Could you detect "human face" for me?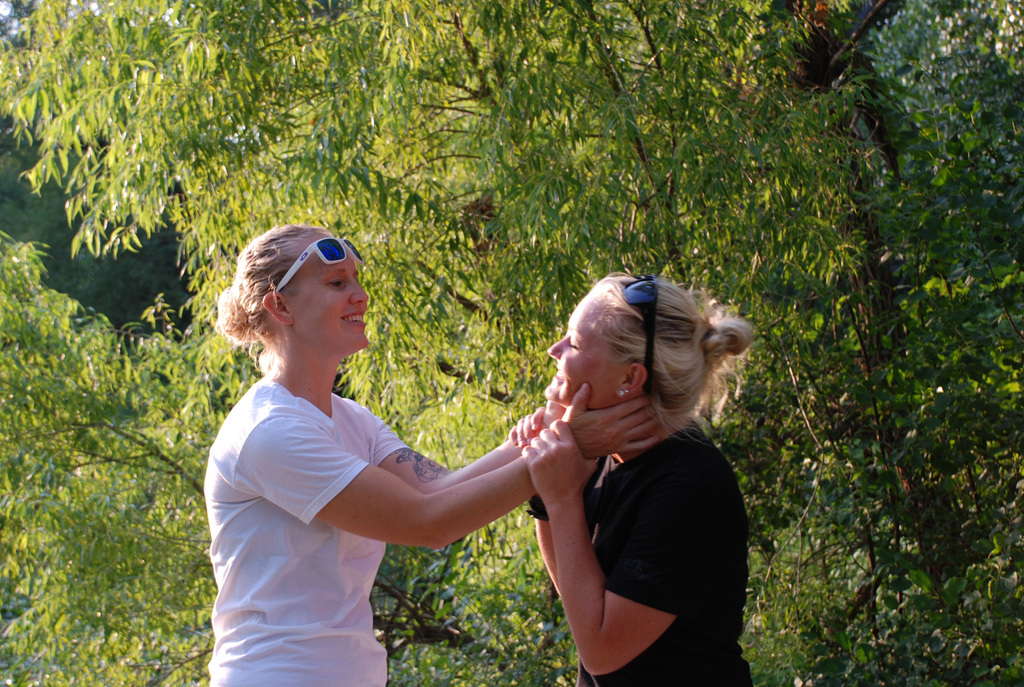
Detection result: [left=279, top=223, right=372, bottom=353].
